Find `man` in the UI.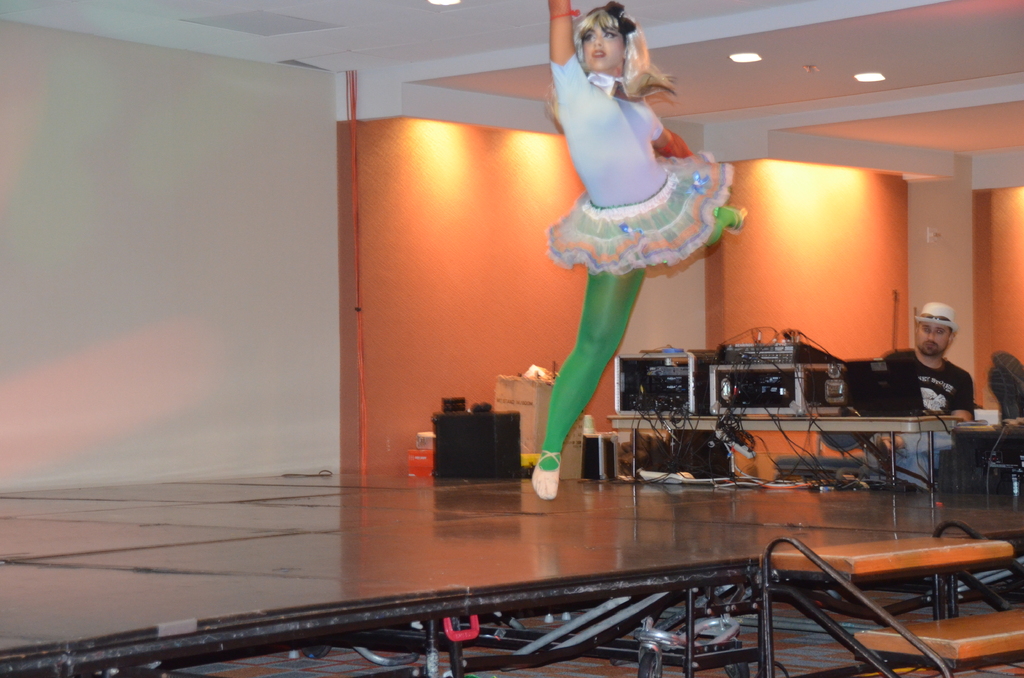
UI element at {"x1": 896, "y1": 307, "x2": 978, "y2": 407}.
